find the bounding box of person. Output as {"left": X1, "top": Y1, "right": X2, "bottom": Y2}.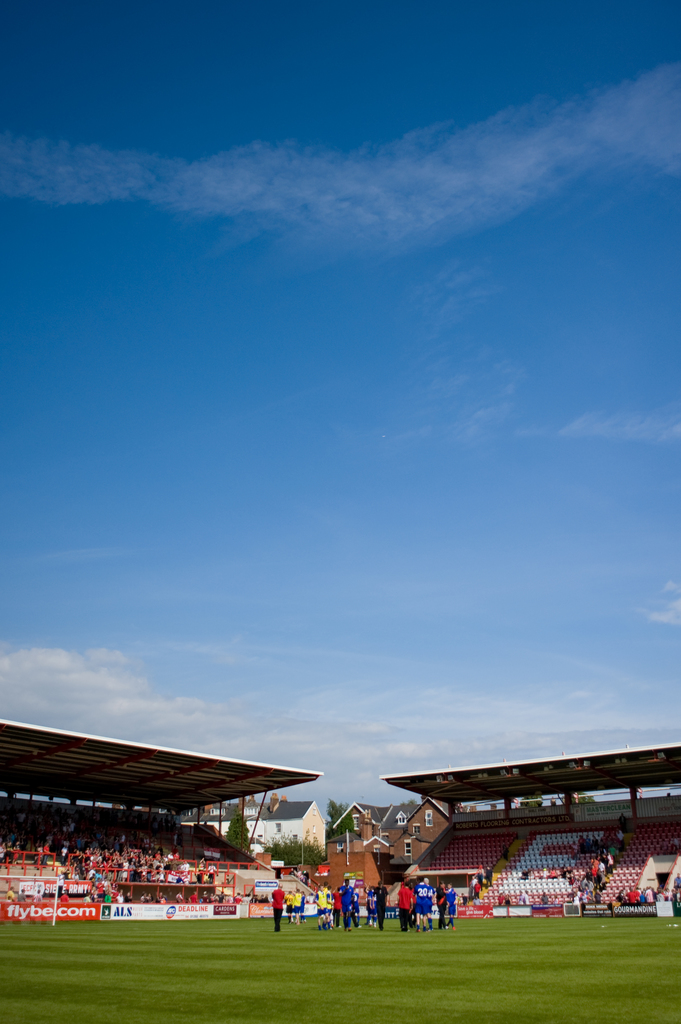
{"left": 271, "top": 884, "right": 289, "bottom": 934}.
